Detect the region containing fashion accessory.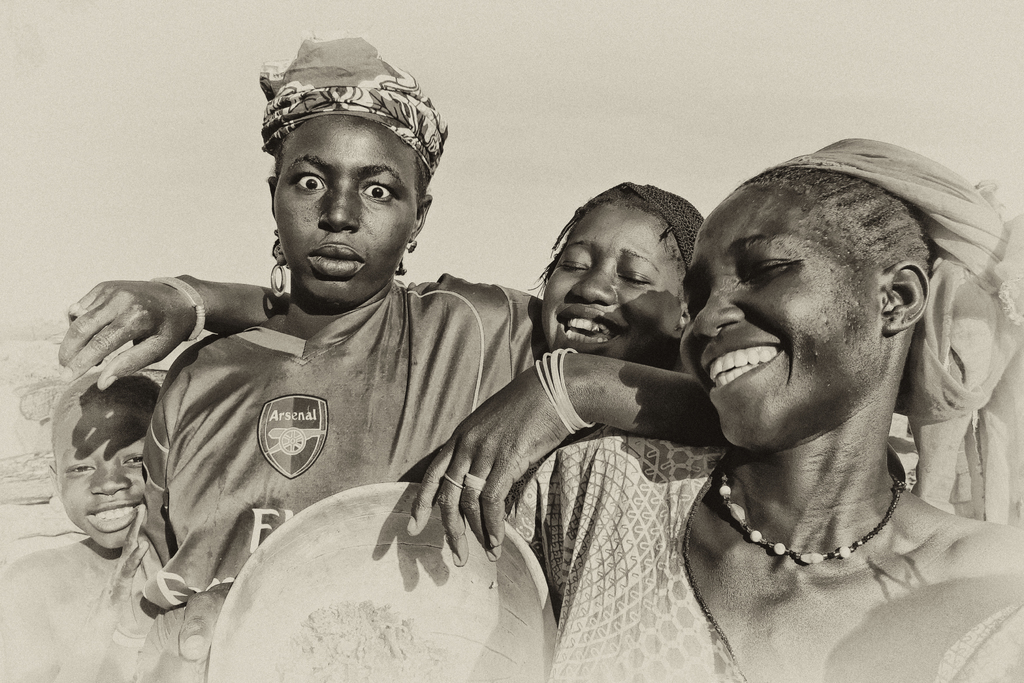
locate(394, 256, 407, 272).
